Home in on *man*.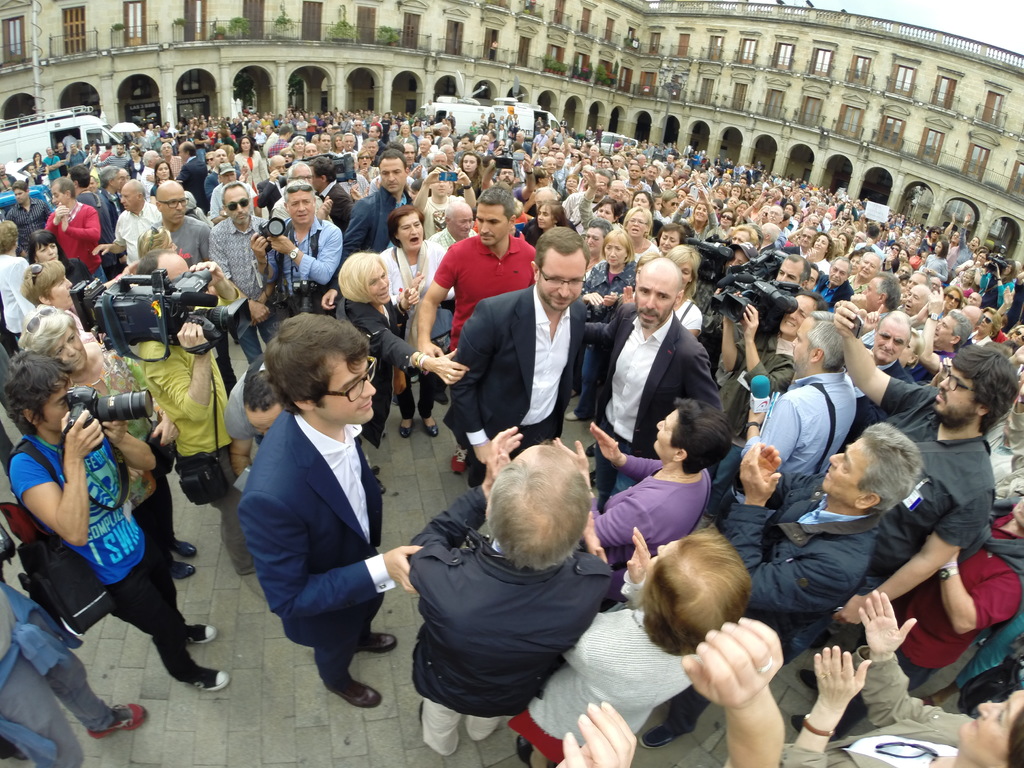
Homed in at pyautogui.locateOnScreen(447, 226, 588, 486).
